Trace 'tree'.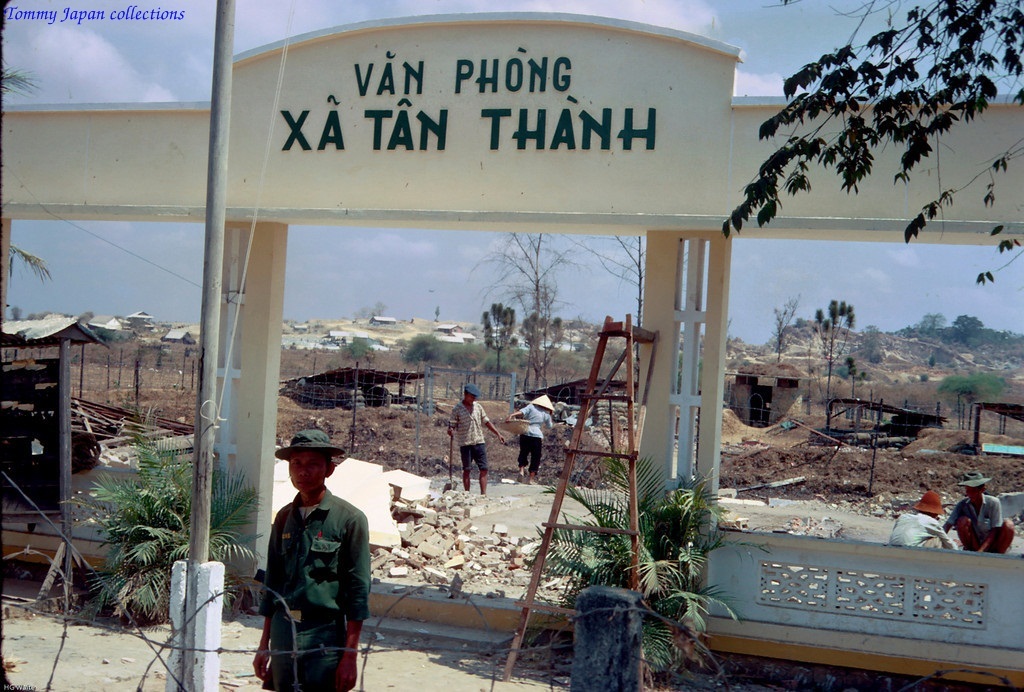
Traced to 952 310 982 344.
